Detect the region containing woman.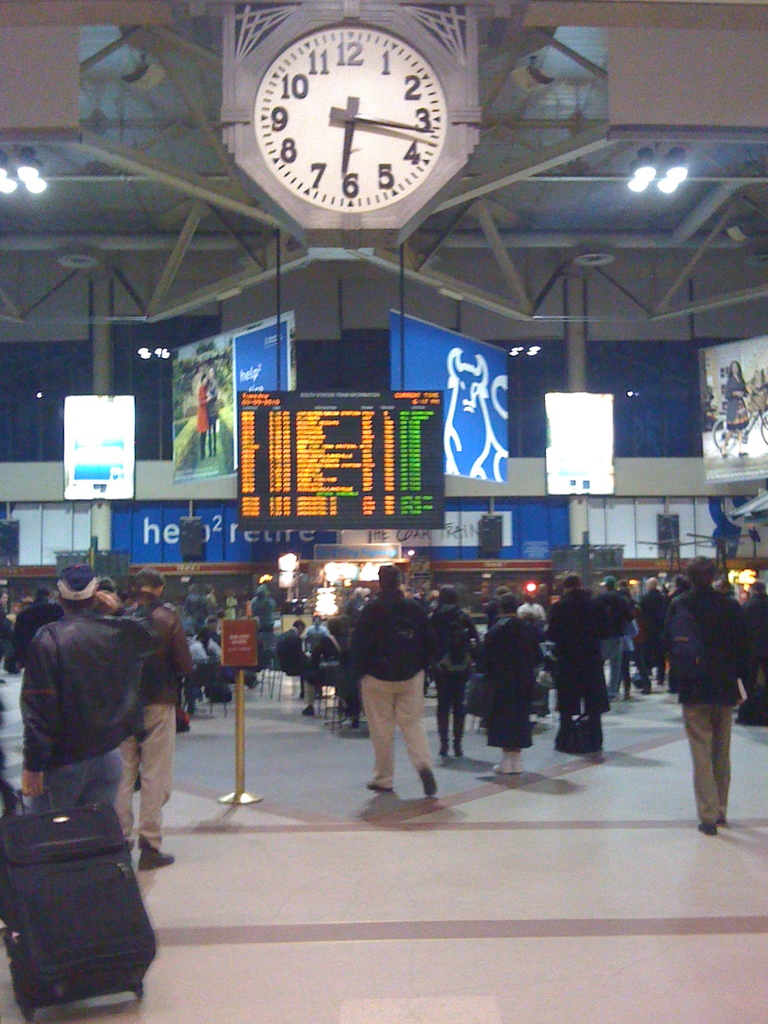
l=480, t=594, r=543, b=776.
